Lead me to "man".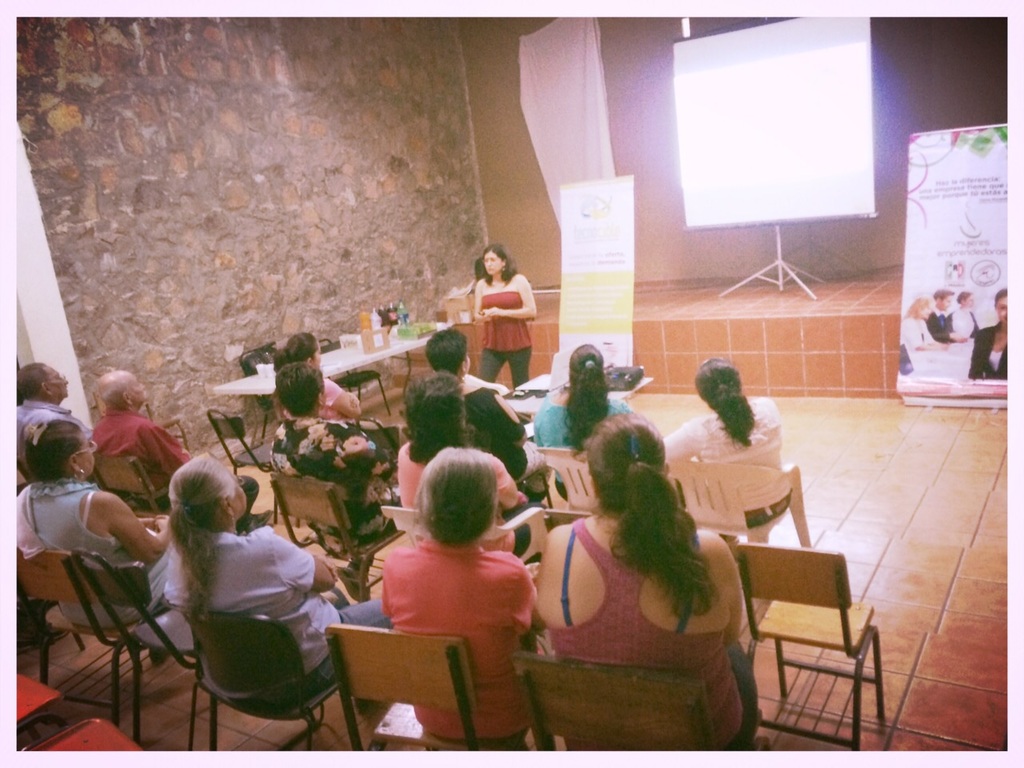
Lead to 926/289/965/341.
